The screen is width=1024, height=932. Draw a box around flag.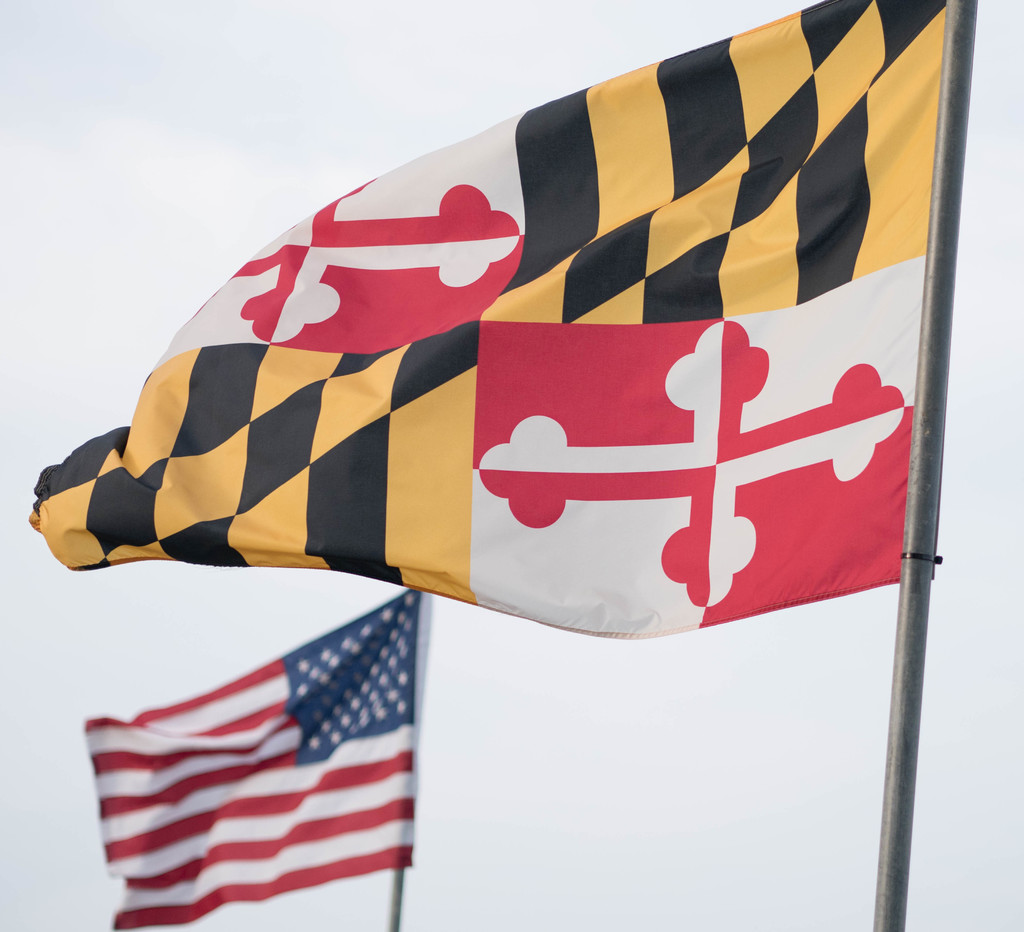
Rect(74, 582, 432, 924).
